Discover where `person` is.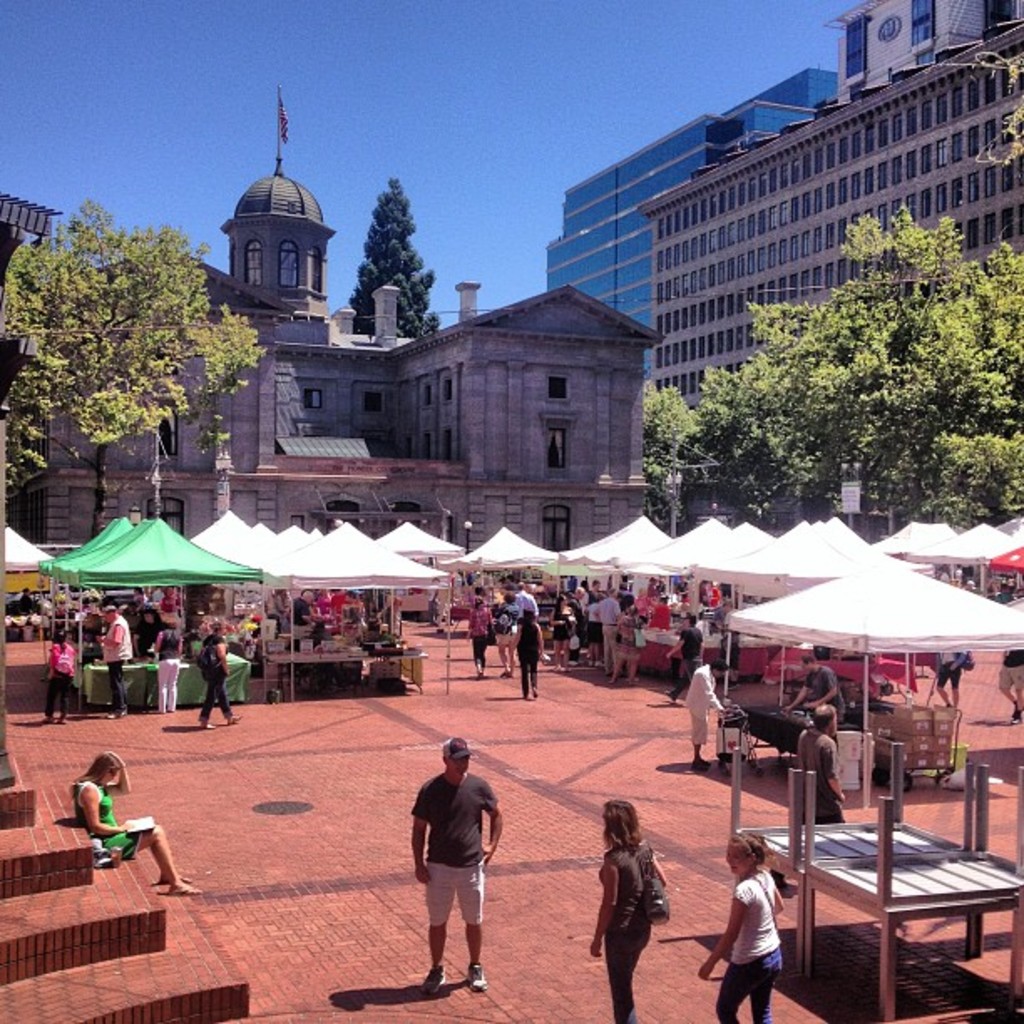
Discovered at 0 589 37 614.
